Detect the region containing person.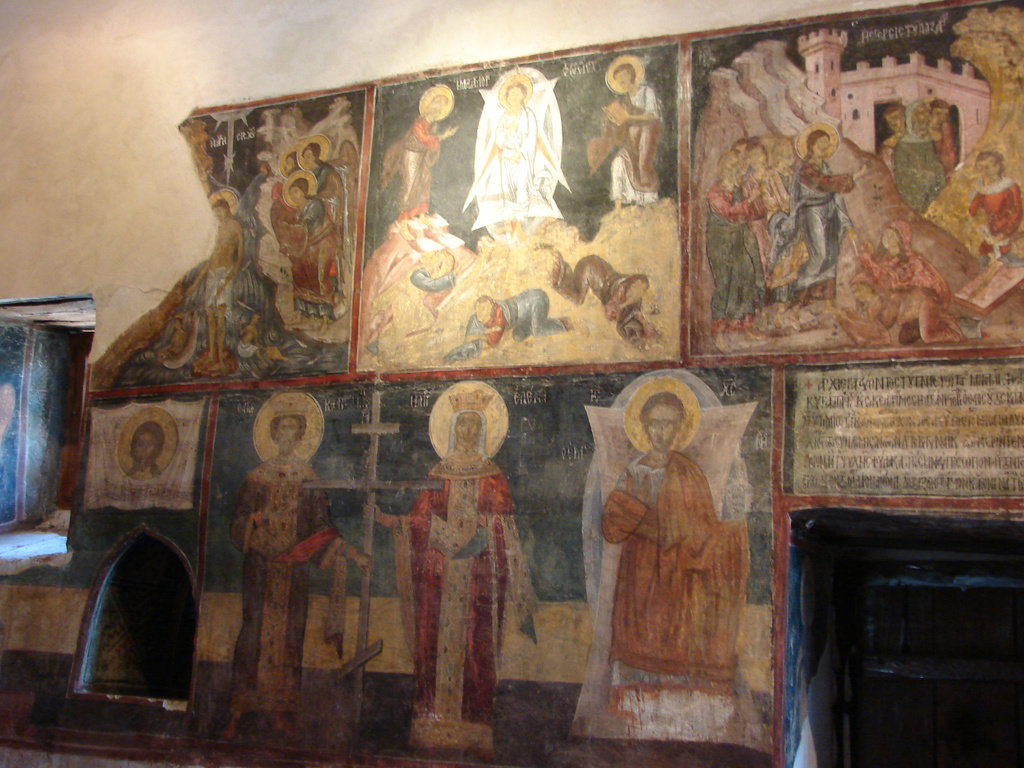
pyautogui.locateOnScreen(576, 49, 677, 213).
